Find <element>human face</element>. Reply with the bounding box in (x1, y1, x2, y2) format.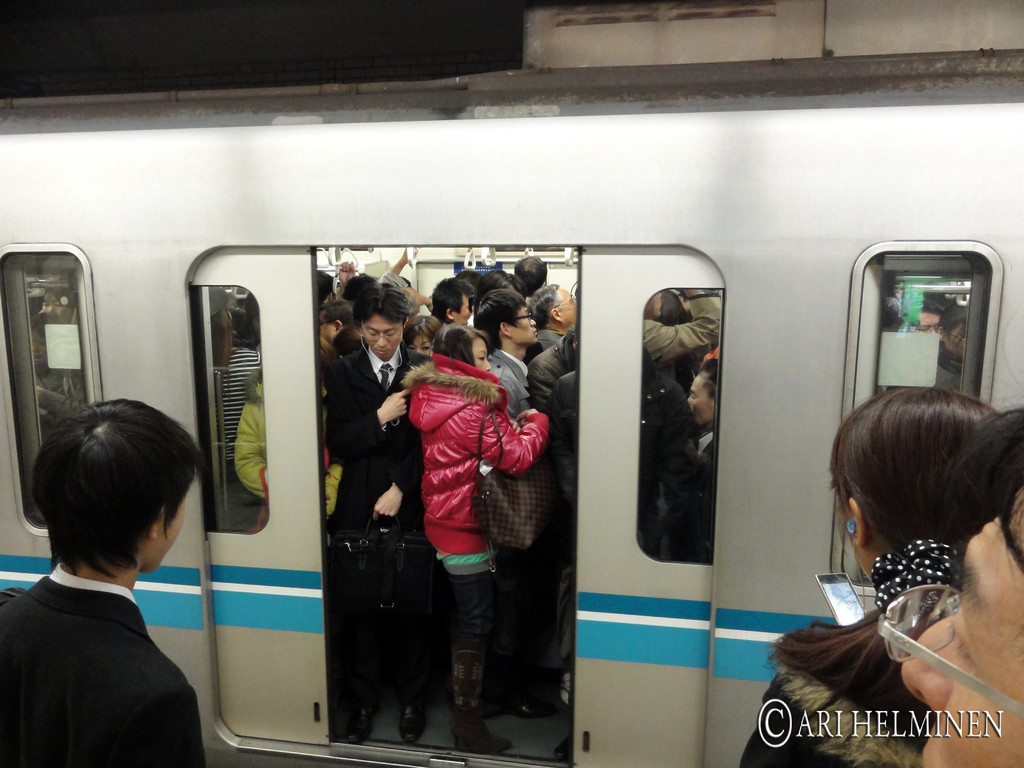
(559, 286, 576, 332).
